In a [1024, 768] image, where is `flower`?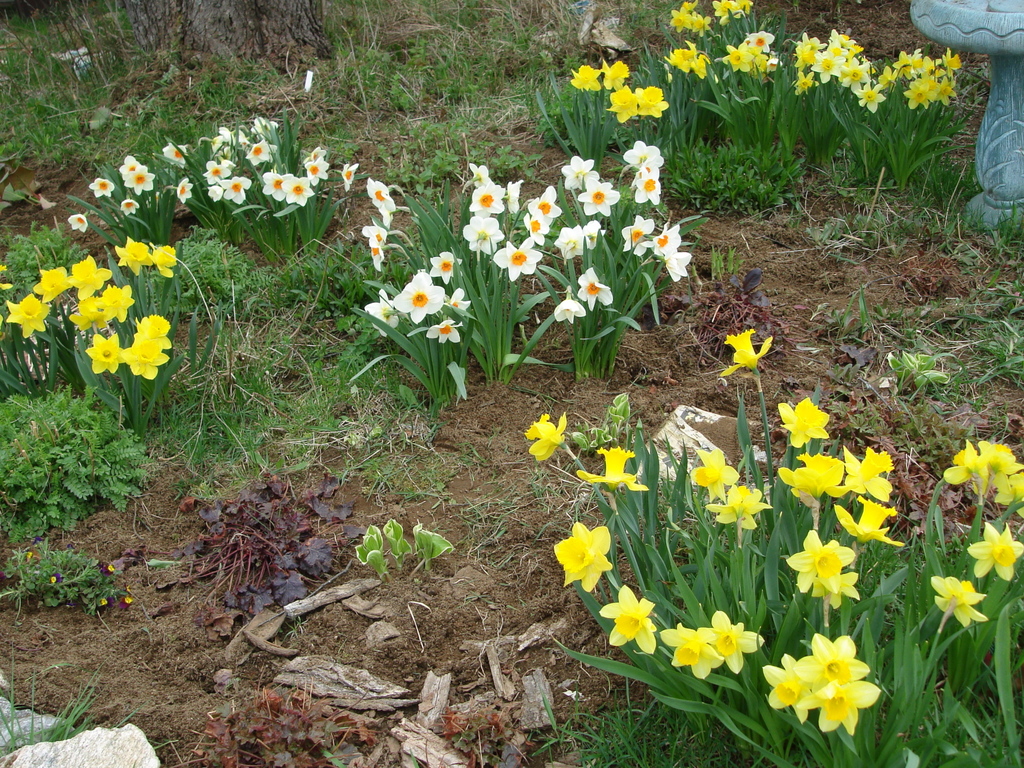
<region>831, 495, 900, 547</region>.
